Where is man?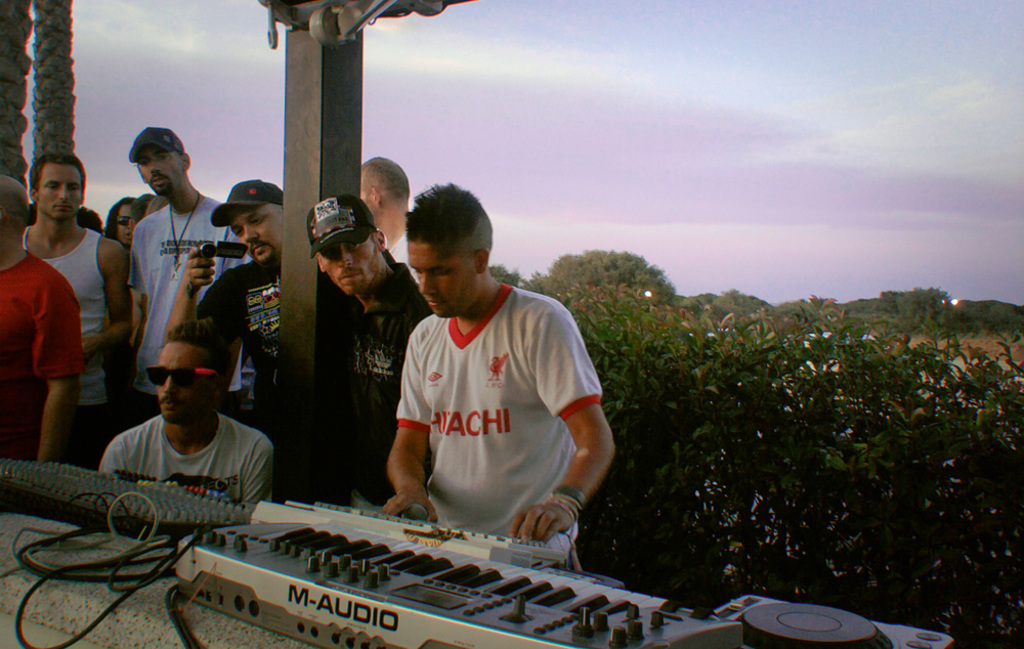
bbox=(365, 178, 614, 556).
